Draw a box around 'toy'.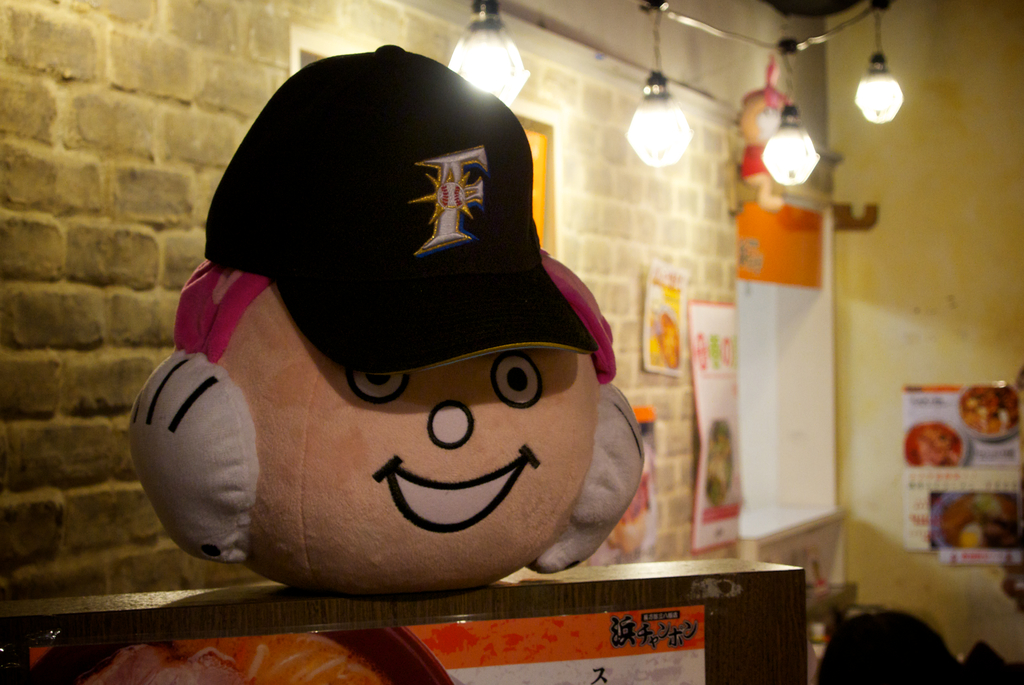
l=132, t=23, r=637, b=646.
